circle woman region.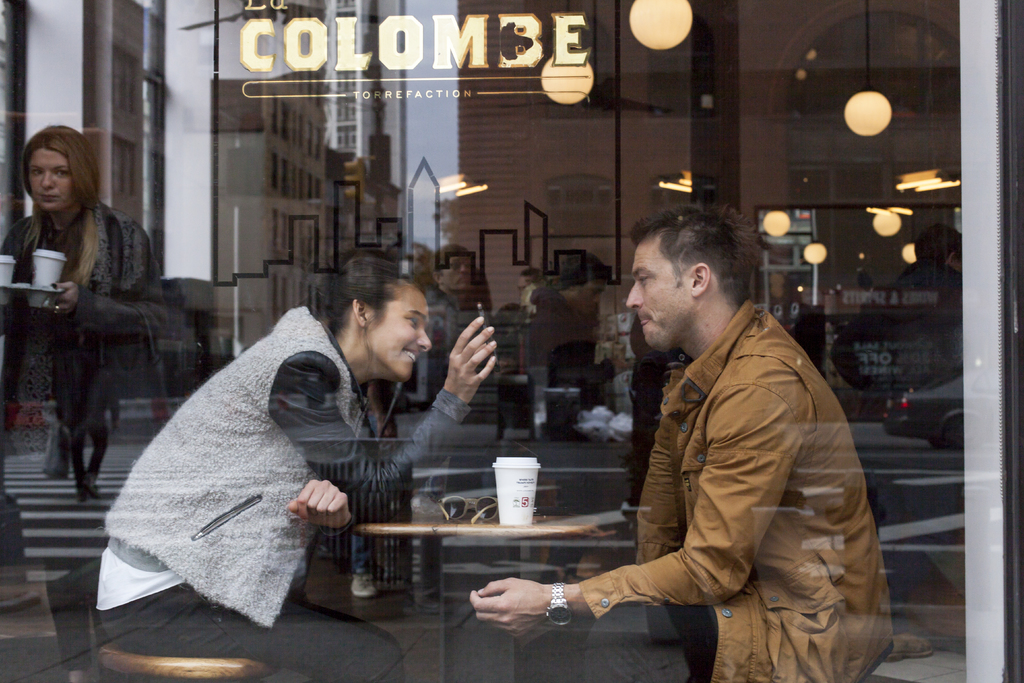
Region: 17:135:184:523.
